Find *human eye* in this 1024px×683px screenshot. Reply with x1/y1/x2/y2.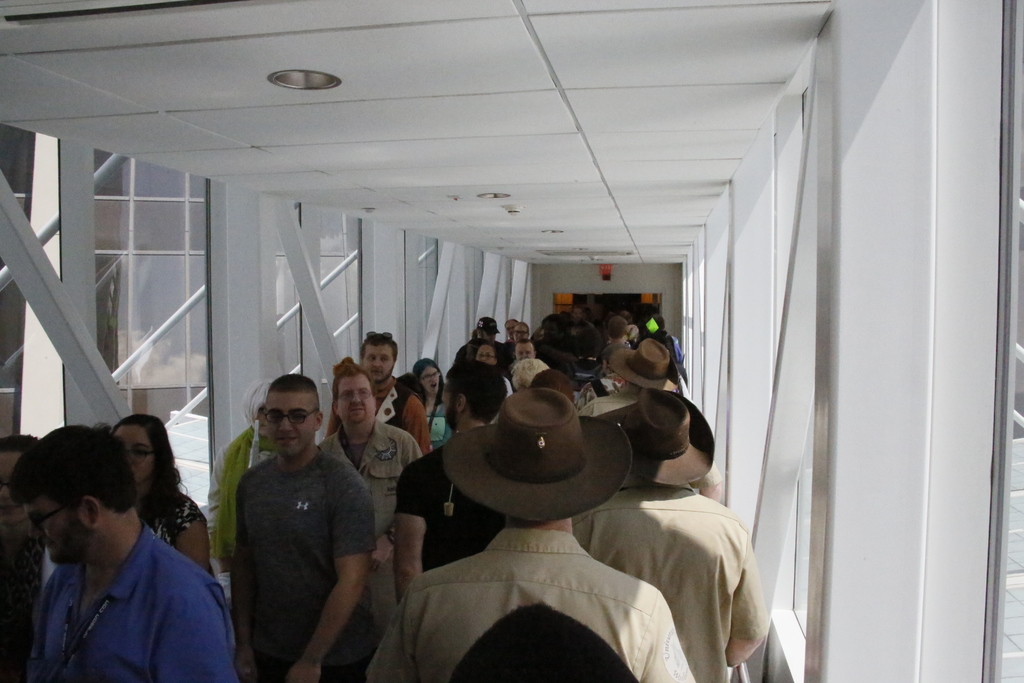
424/374/431/383.
